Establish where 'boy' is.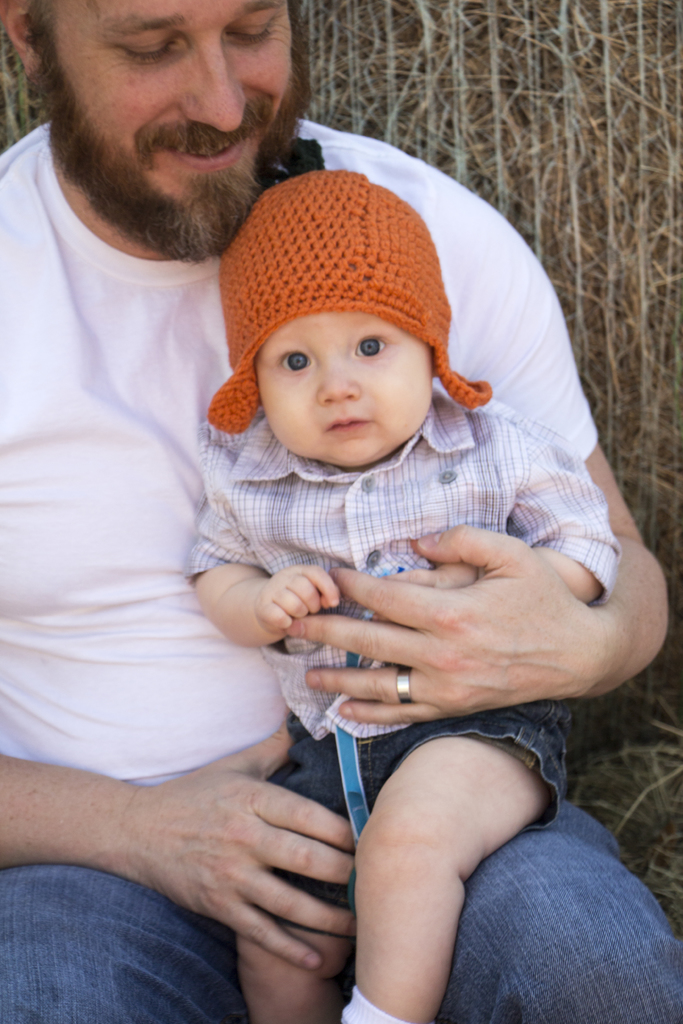
Established at pyautogui.locateOnScreen(169, 163, 616, 1023).
